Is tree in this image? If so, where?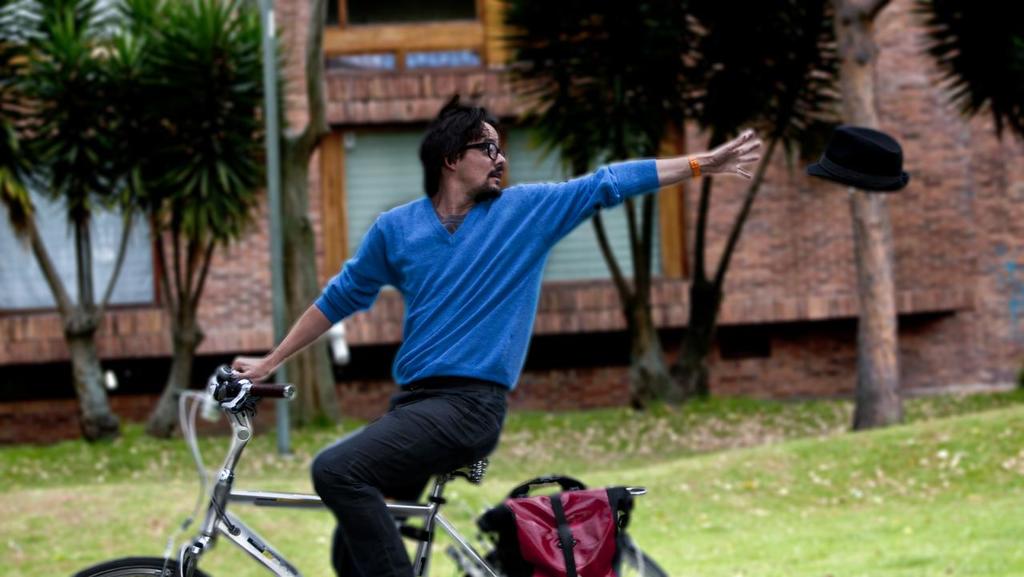
Yes, at locate(499, 1, 866, 413).
